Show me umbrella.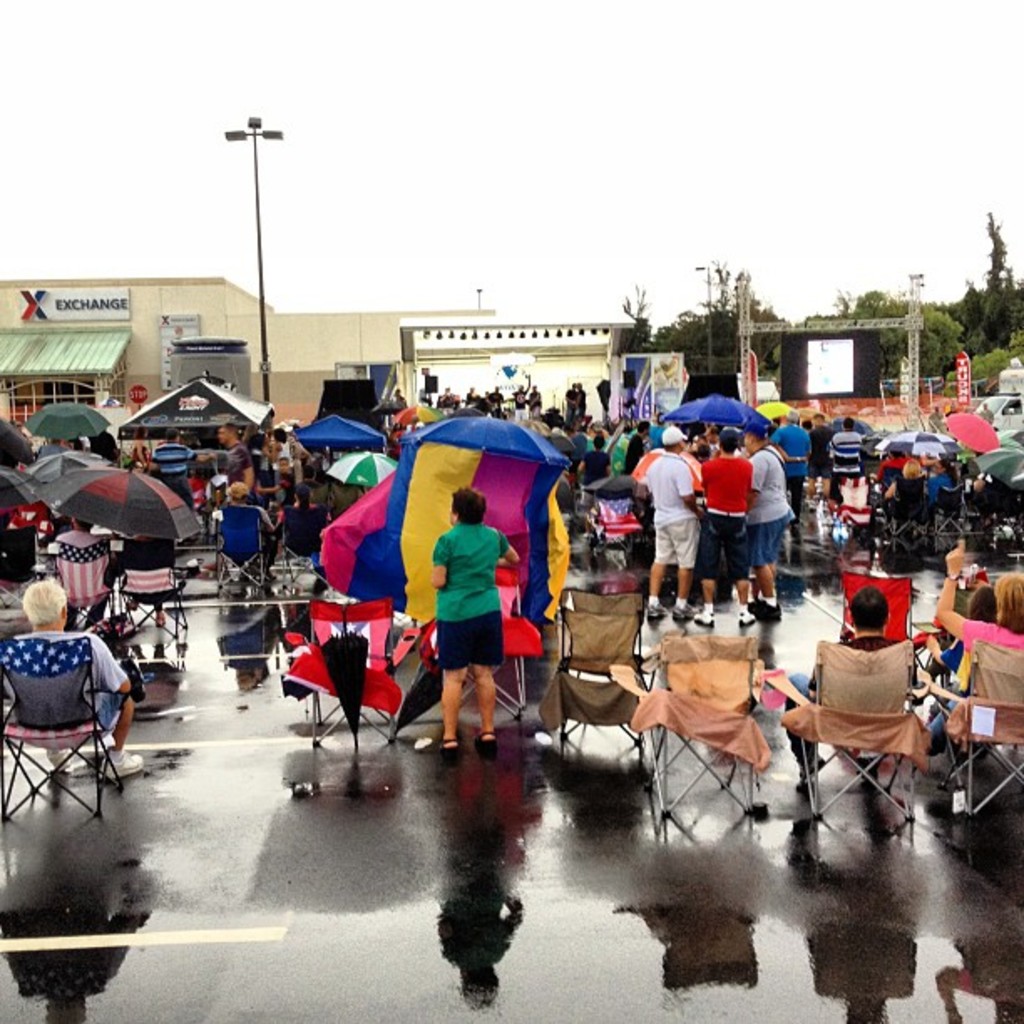
umbrella is here: <bbox>0, 417, 35, 472</bbox>.
